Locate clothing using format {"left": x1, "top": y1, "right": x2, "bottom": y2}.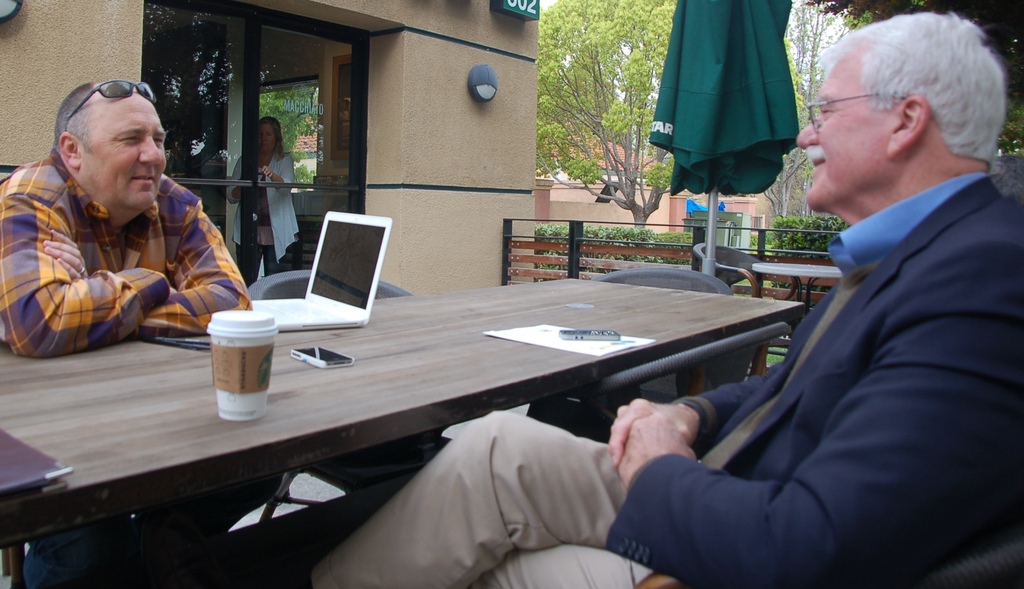
{"left": 294, "top": 168, "right": 1023, "bottom": 588}.
